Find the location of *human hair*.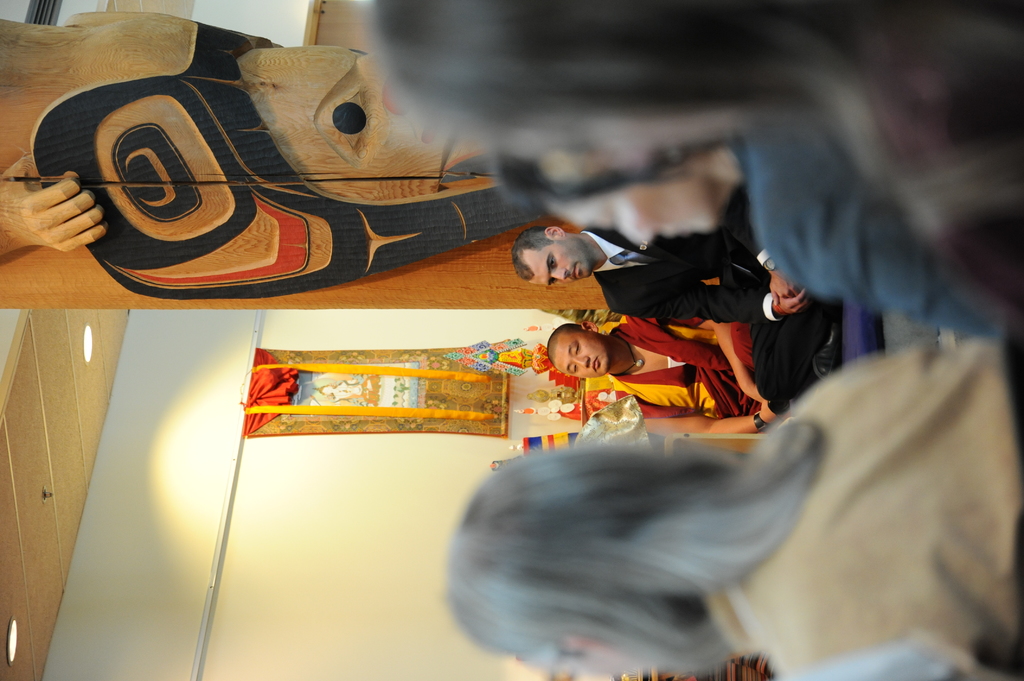
Location: region(509, 225, 552, 283).
